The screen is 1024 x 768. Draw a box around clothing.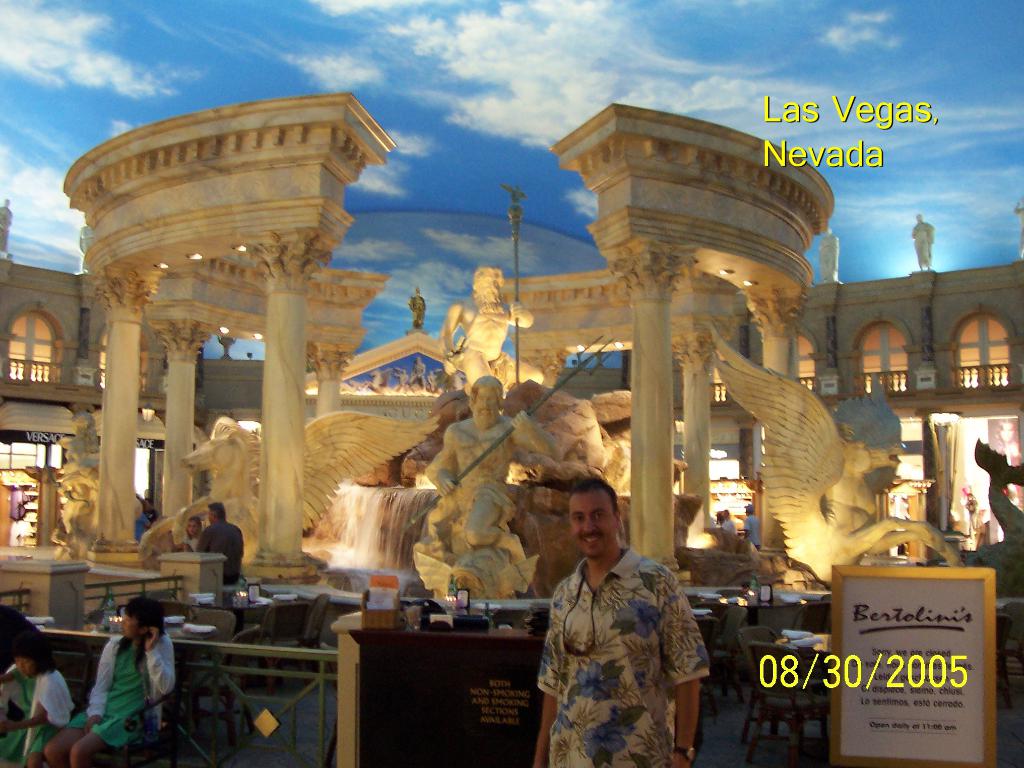
<bbox>0, 664, 74, 767</bbox>.
